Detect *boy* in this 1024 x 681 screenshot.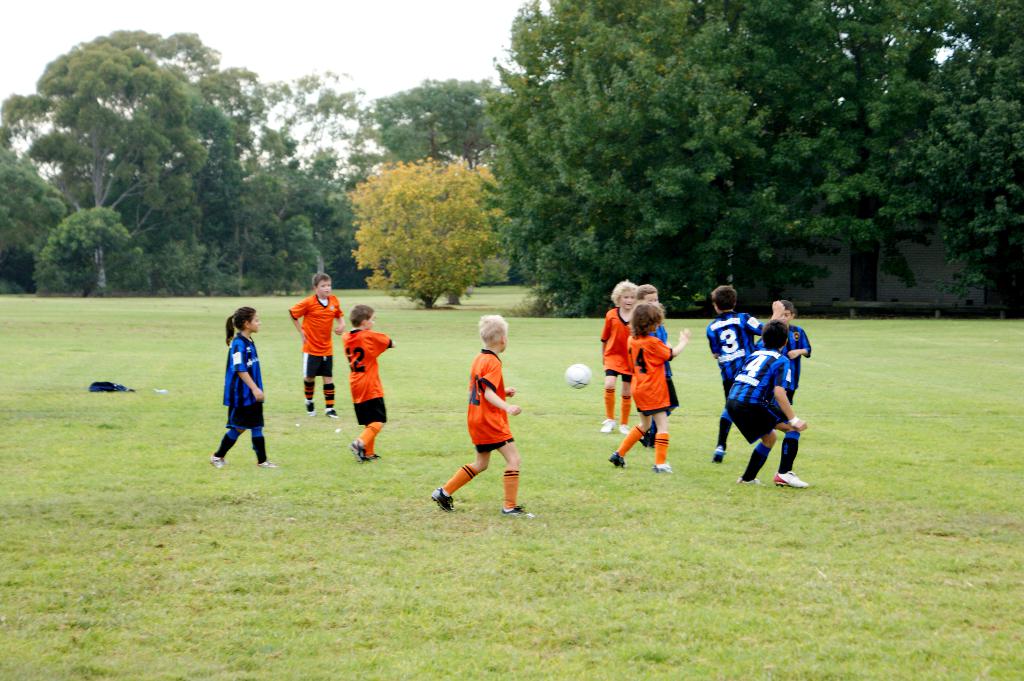
Detection: box(601, 278, 634, 435).
